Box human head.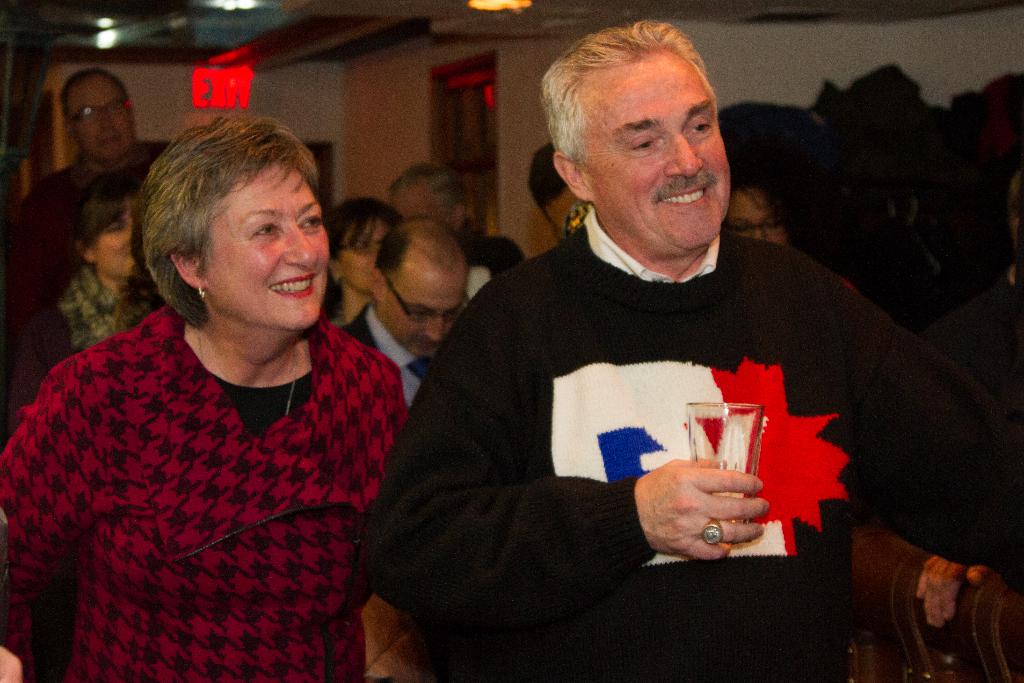
385,162,468,236.
